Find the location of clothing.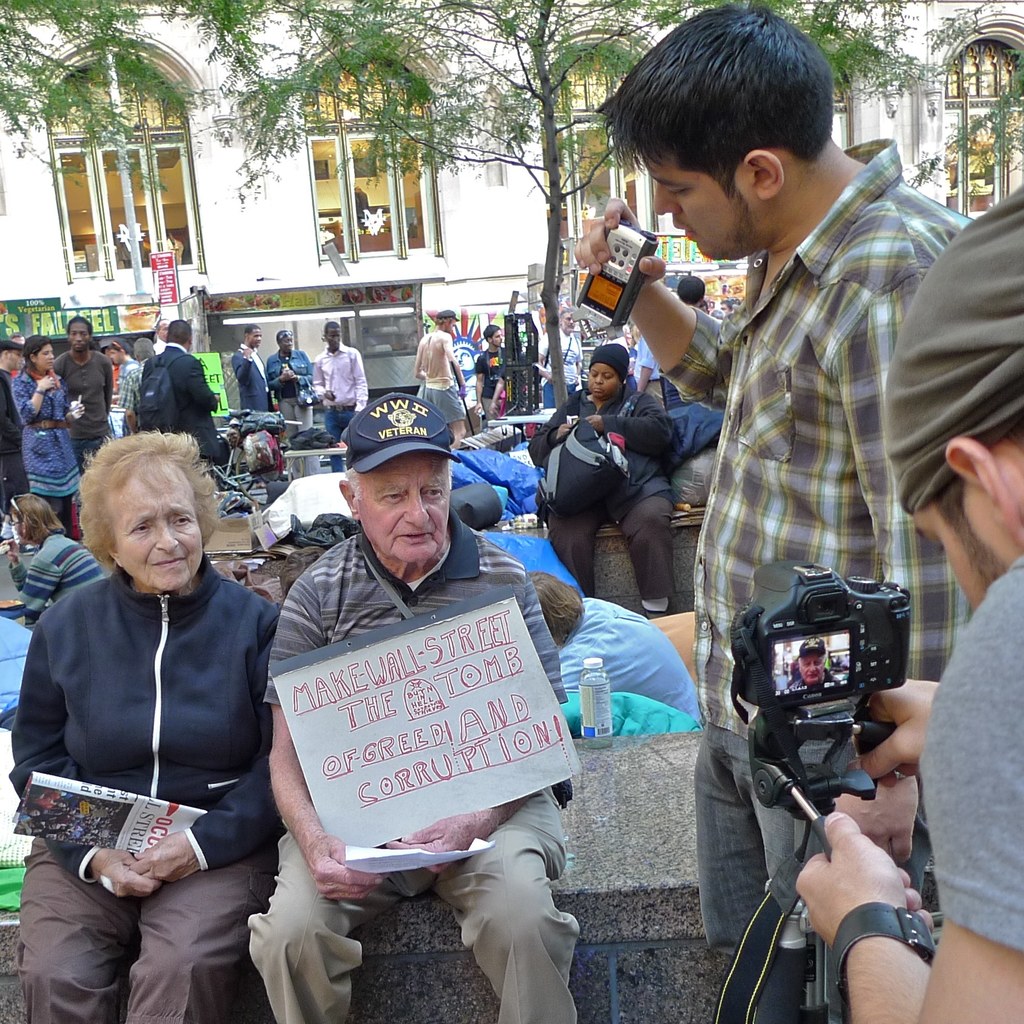
Location: <box>470,346,503,398</box>.
